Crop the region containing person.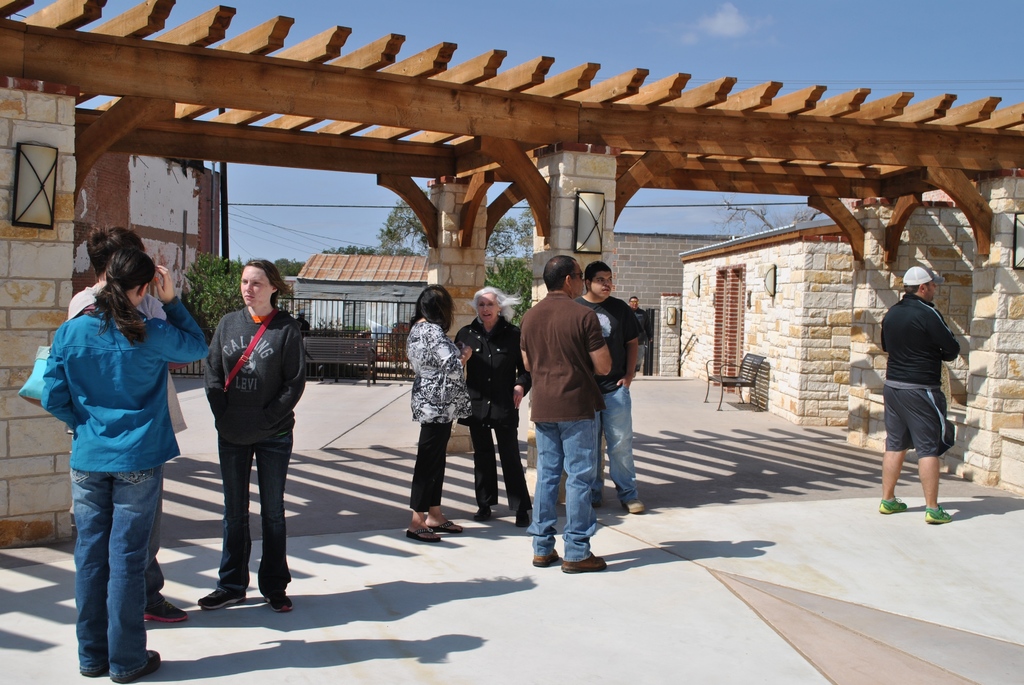
Crop region: {"left": 70, "top": 221, "right": 189, "bottom": 624}.
